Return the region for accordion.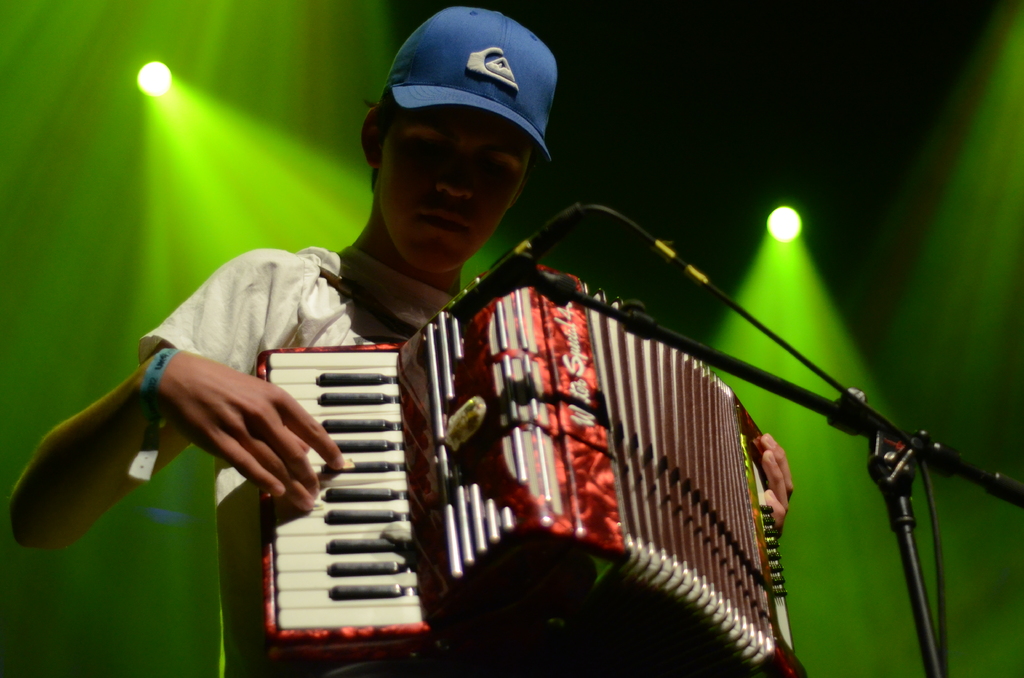
(258, 254, 808, 677).
